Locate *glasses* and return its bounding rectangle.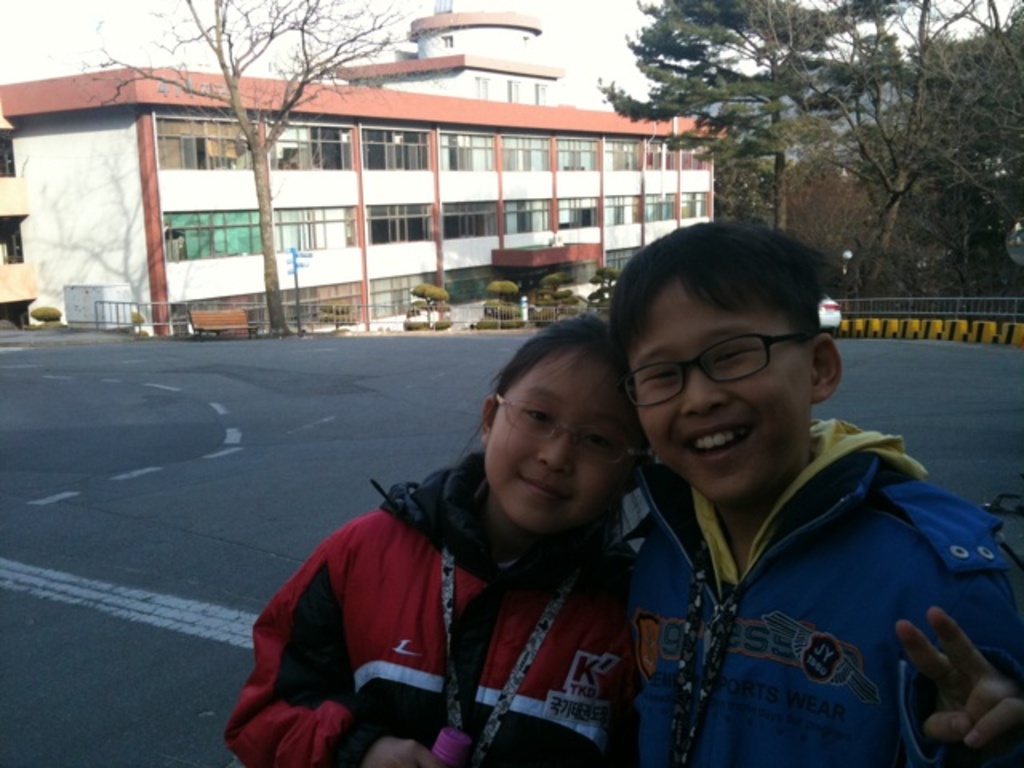
<bbox>491, 390, 640, 464</bbox>.
